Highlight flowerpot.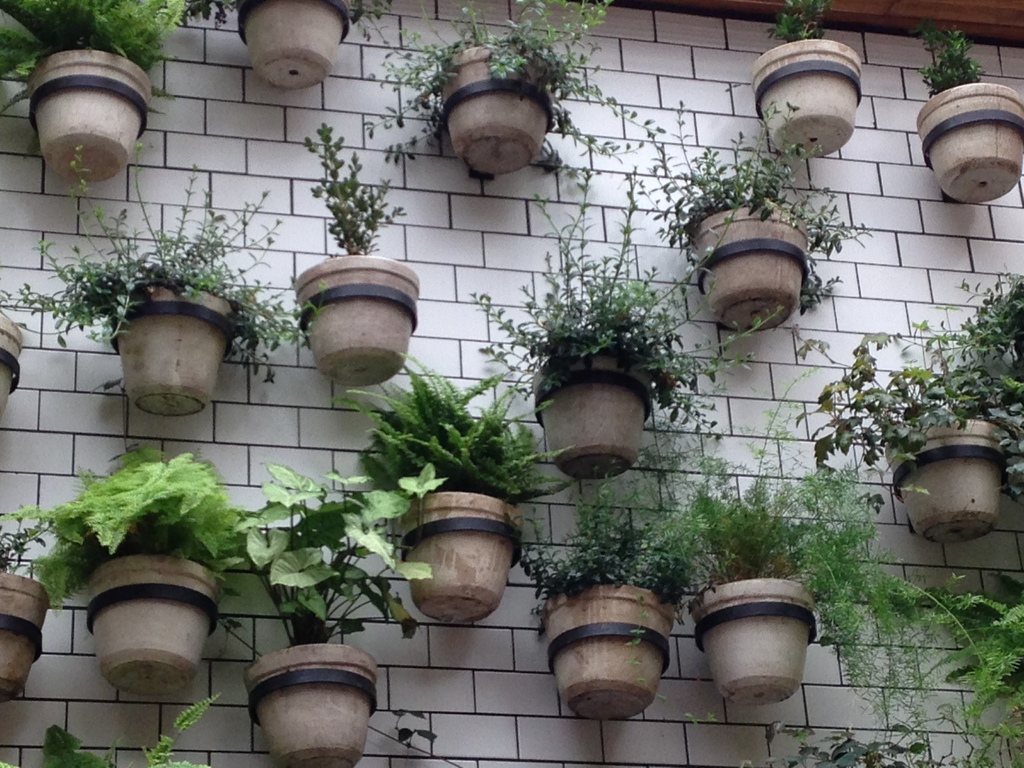
Highlighted region: bbox=(531, 347, 660, 482).
